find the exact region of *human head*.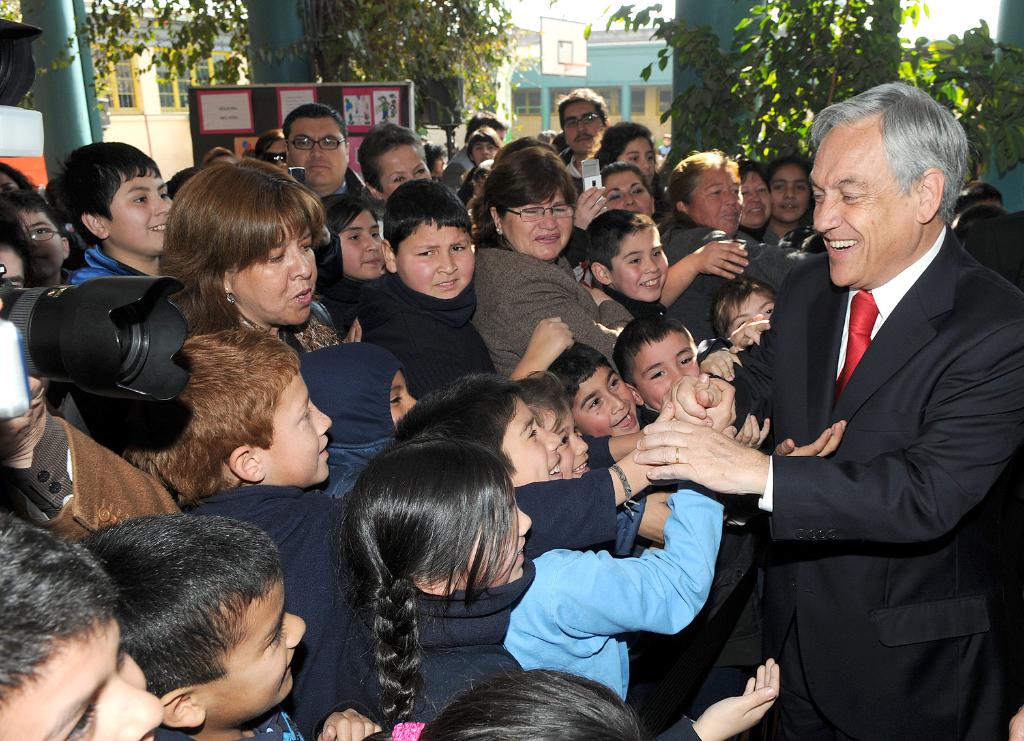
Exact region: (719, 274, 777, 339).
